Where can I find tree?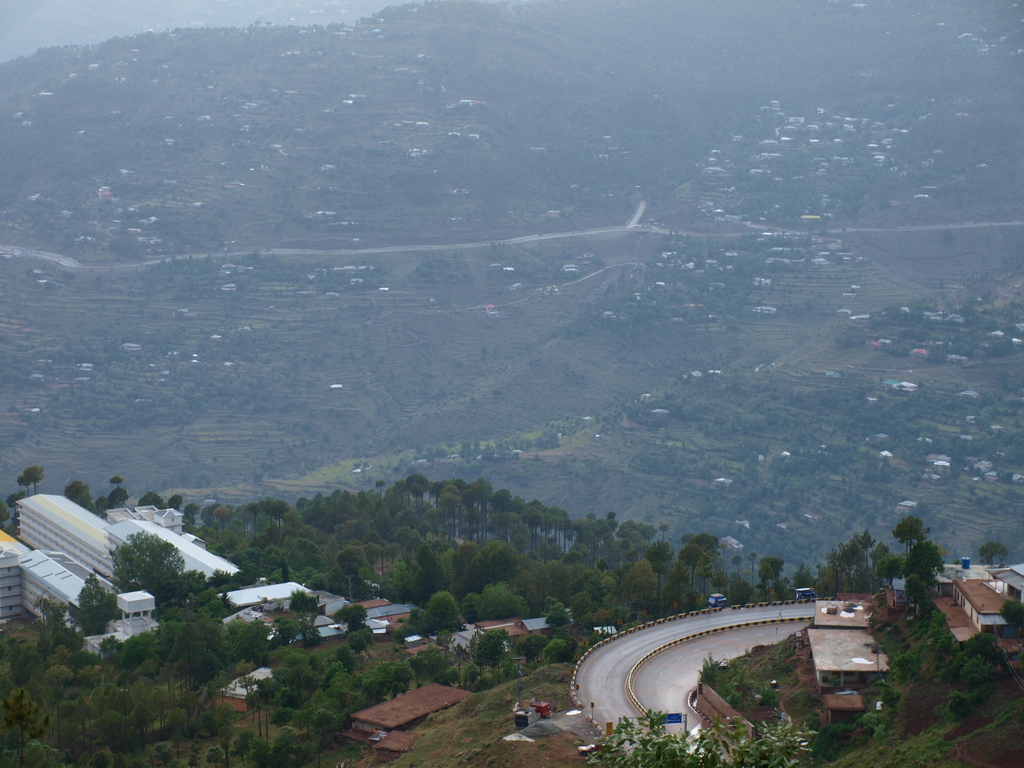
You can find it at (left=191, top=451, right=198, bottom=463).
